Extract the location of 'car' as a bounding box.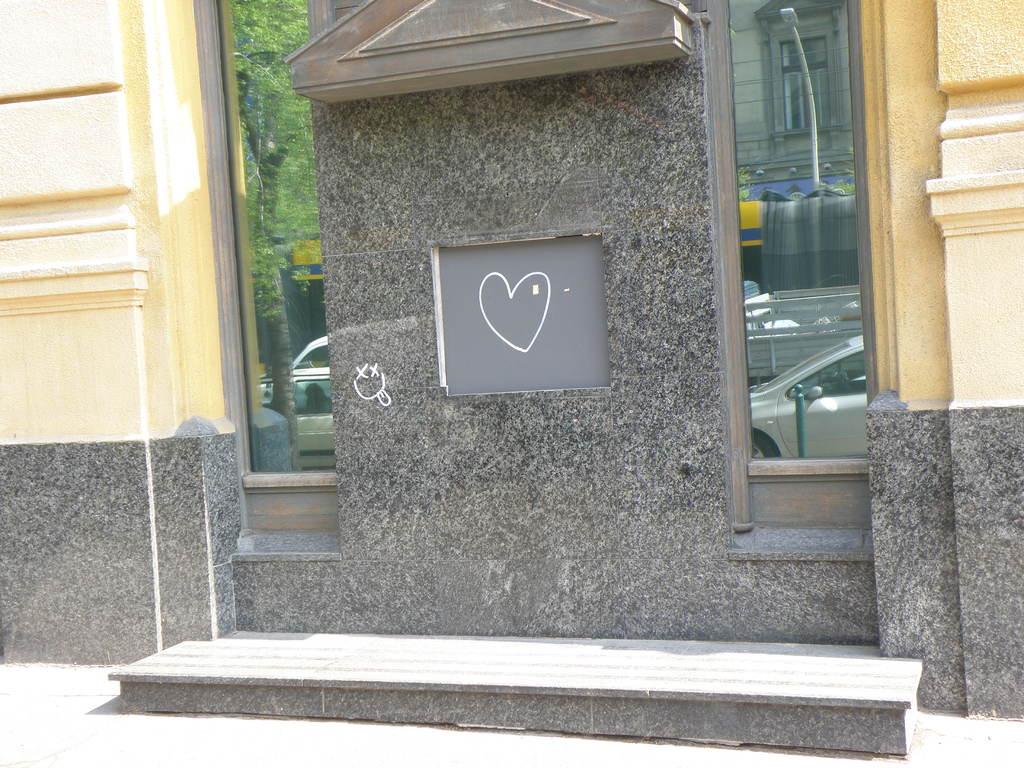
box(746, 332, 868, 461).
